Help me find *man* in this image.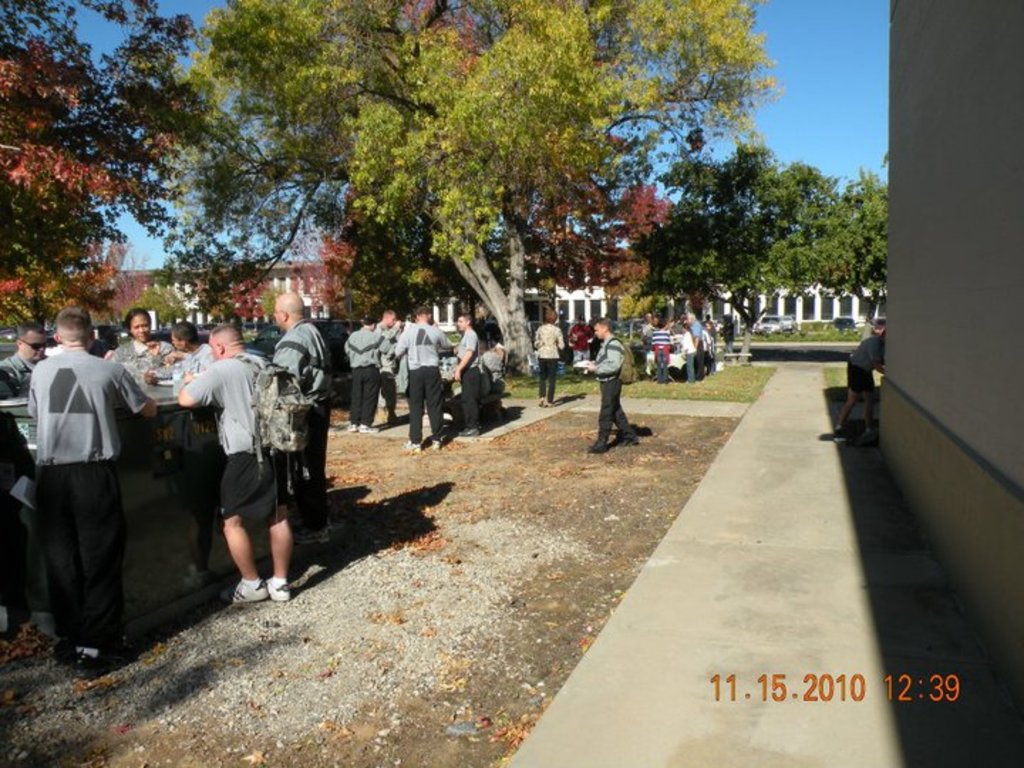
Found it: region(344, 317, 393, 432).
